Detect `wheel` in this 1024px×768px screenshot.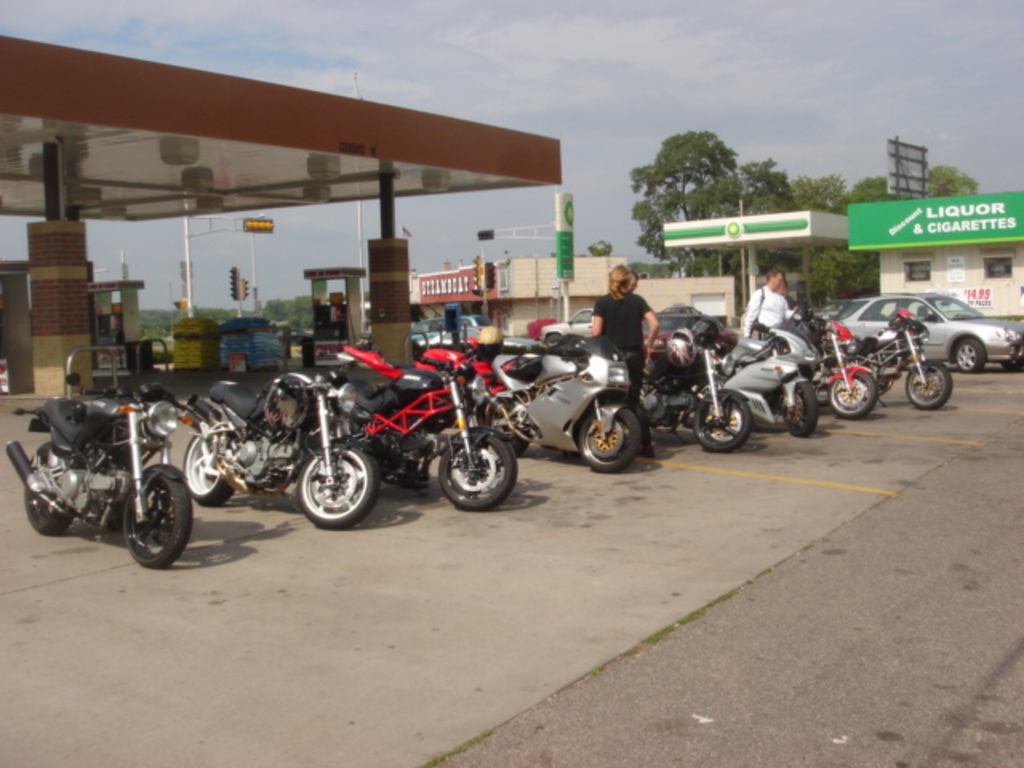
Detection: [left=786, top=382, right=819, bottom=440].
